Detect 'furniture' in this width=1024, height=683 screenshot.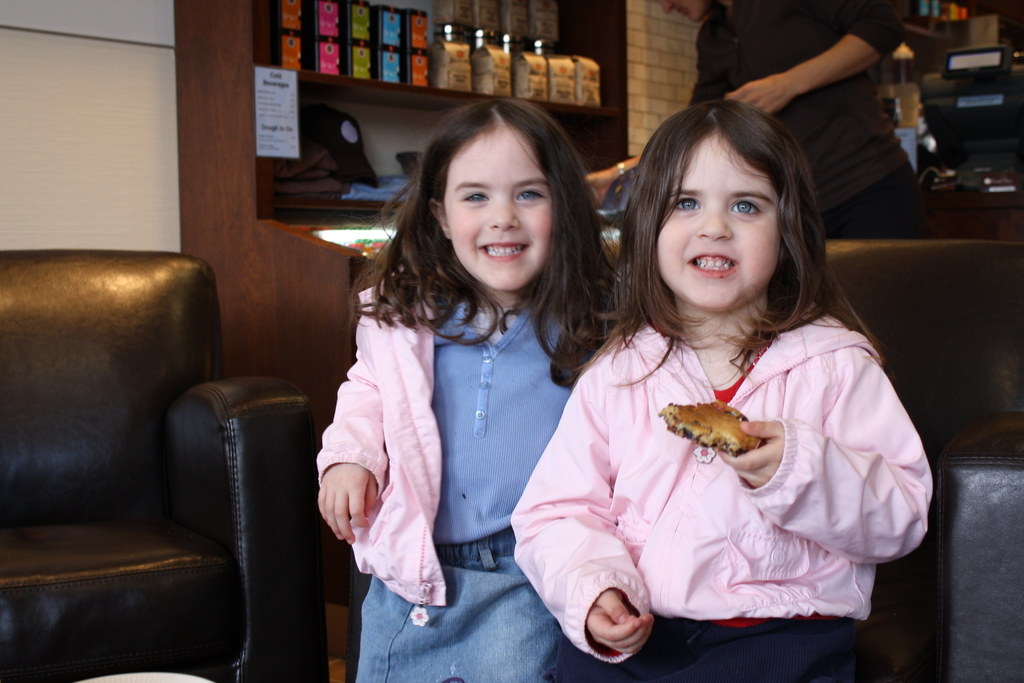
Detection: [x1=0, y1=250, x2=331, y2=682].
